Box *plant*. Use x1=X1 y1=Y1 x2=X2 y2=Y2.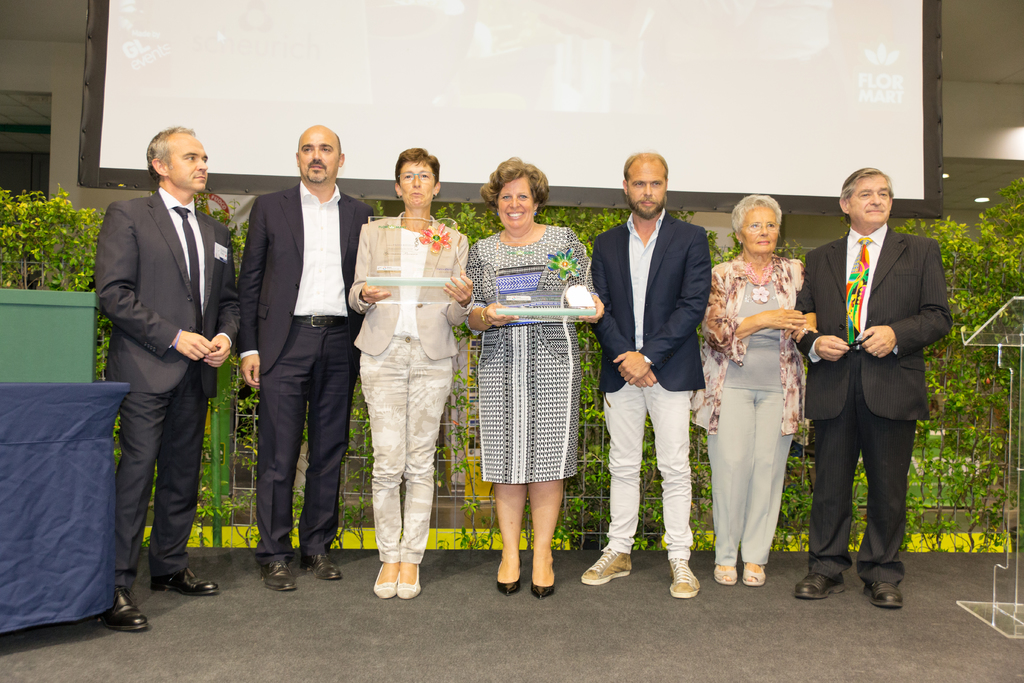
x1=548 y1=320 x2=627 y2=547.
